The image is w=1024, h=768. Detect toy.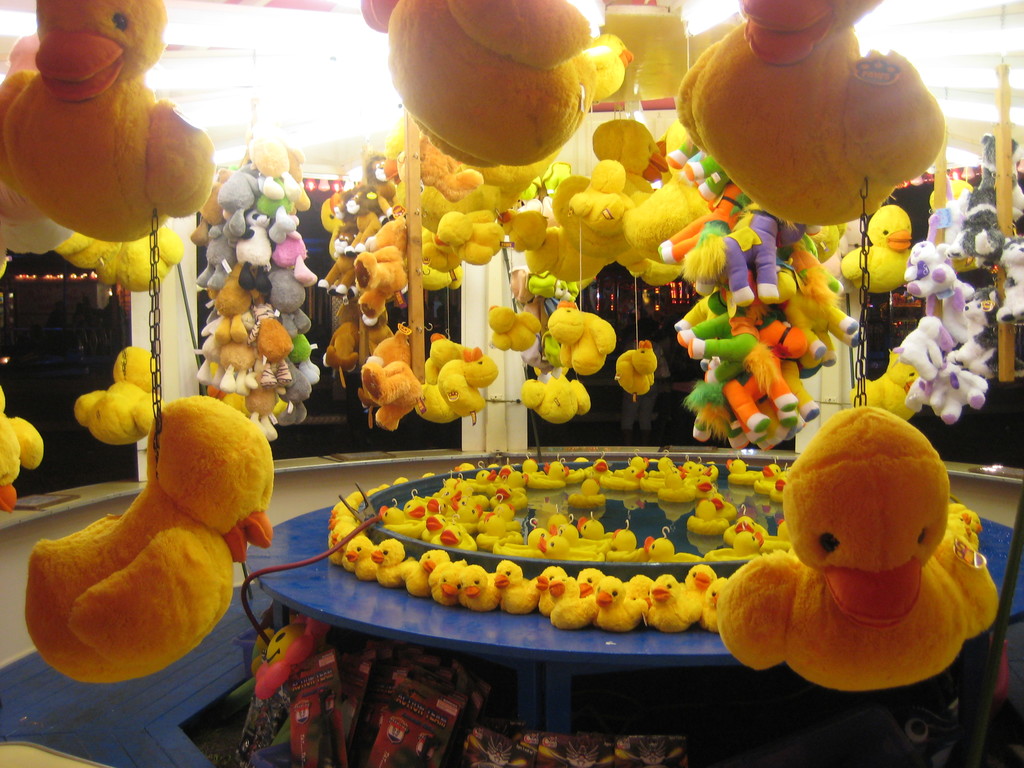
Detection: region(615, 737, 689, 767).
